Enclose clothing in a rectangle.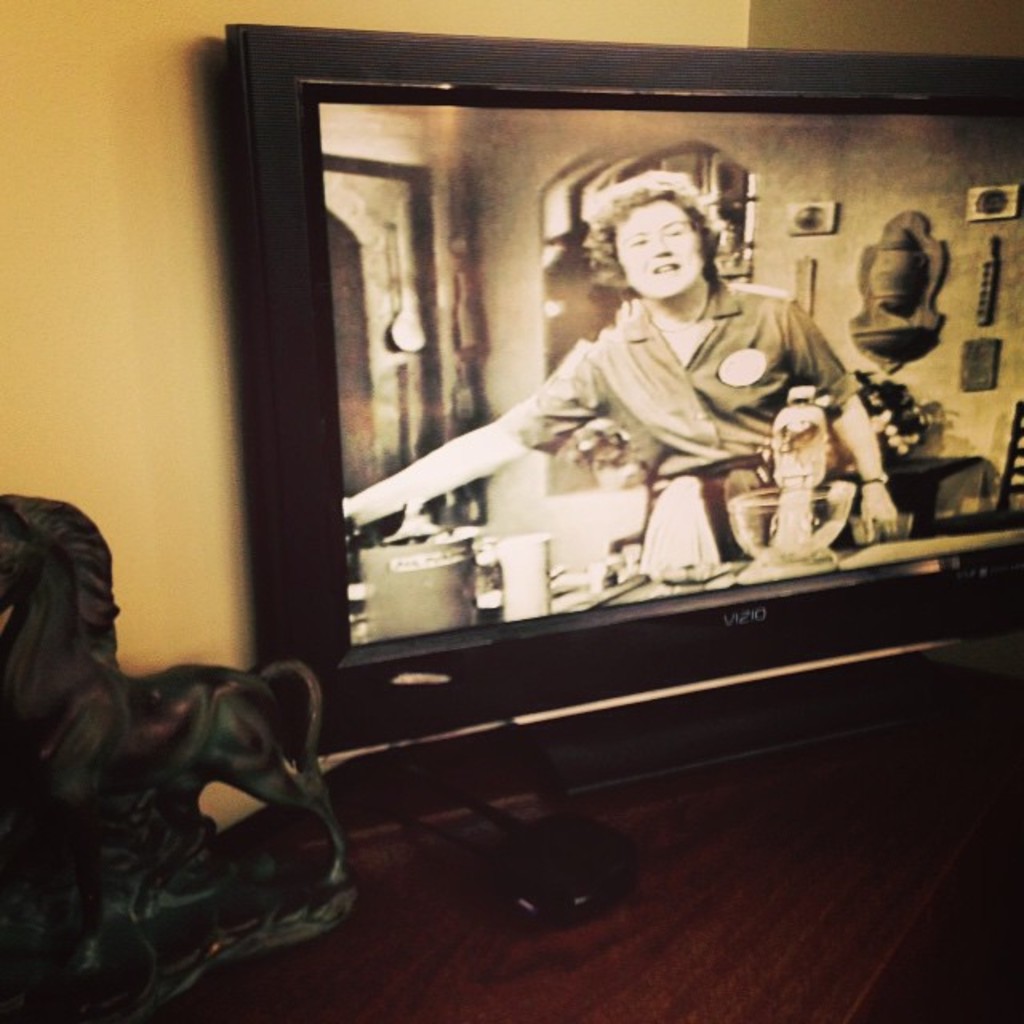
(x1=509, y1=277, x2=853, y2=480).
